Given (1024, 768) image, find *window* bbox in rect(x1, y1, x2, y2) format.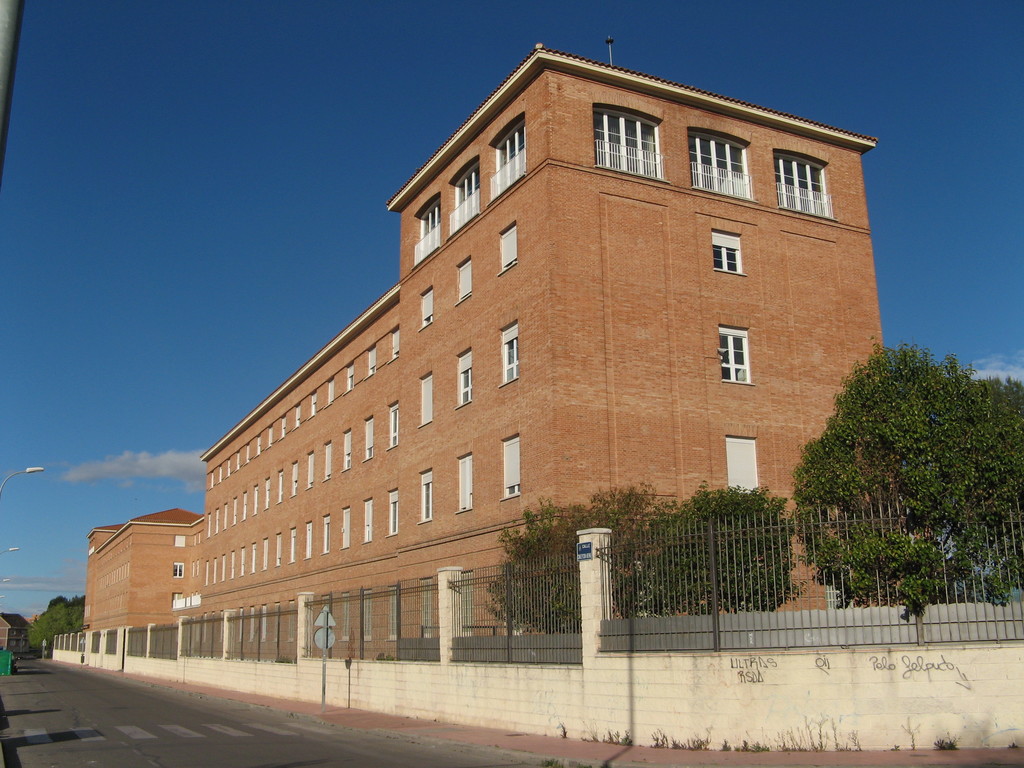
rect(222, 552, 223, 581).
